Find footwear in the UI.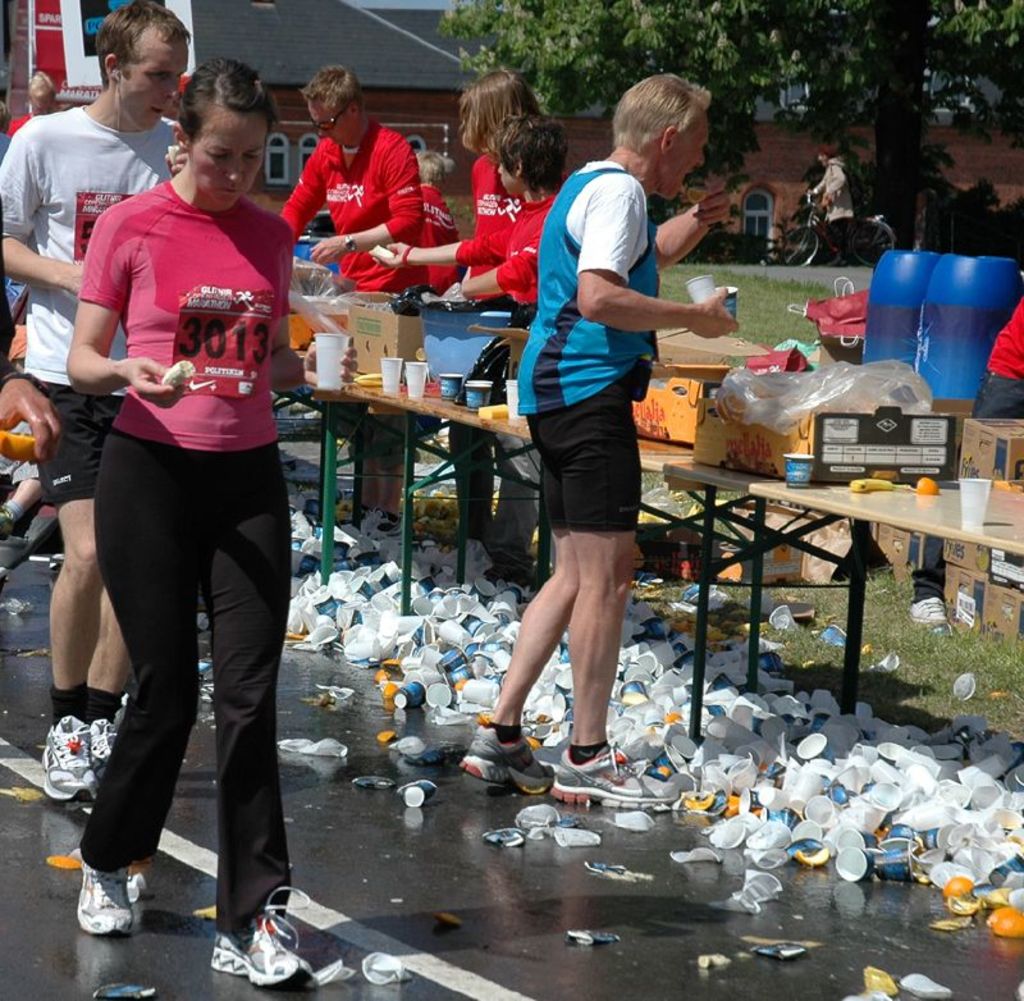
UI element at {"x1": 74, "y1": 858, "x2": 137, "y2": 940}.
